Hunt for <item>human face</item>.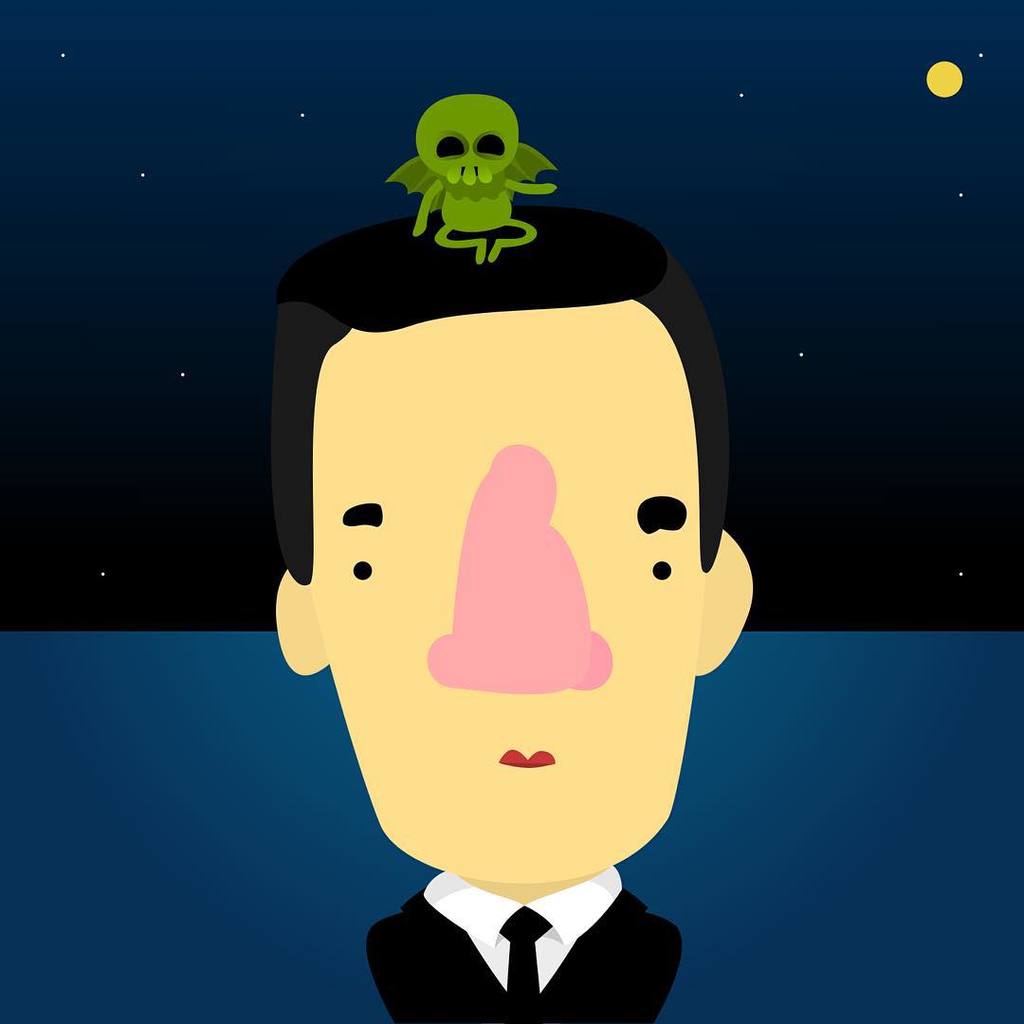
Hunted down at bbox=[314, 298, 692, 882].
